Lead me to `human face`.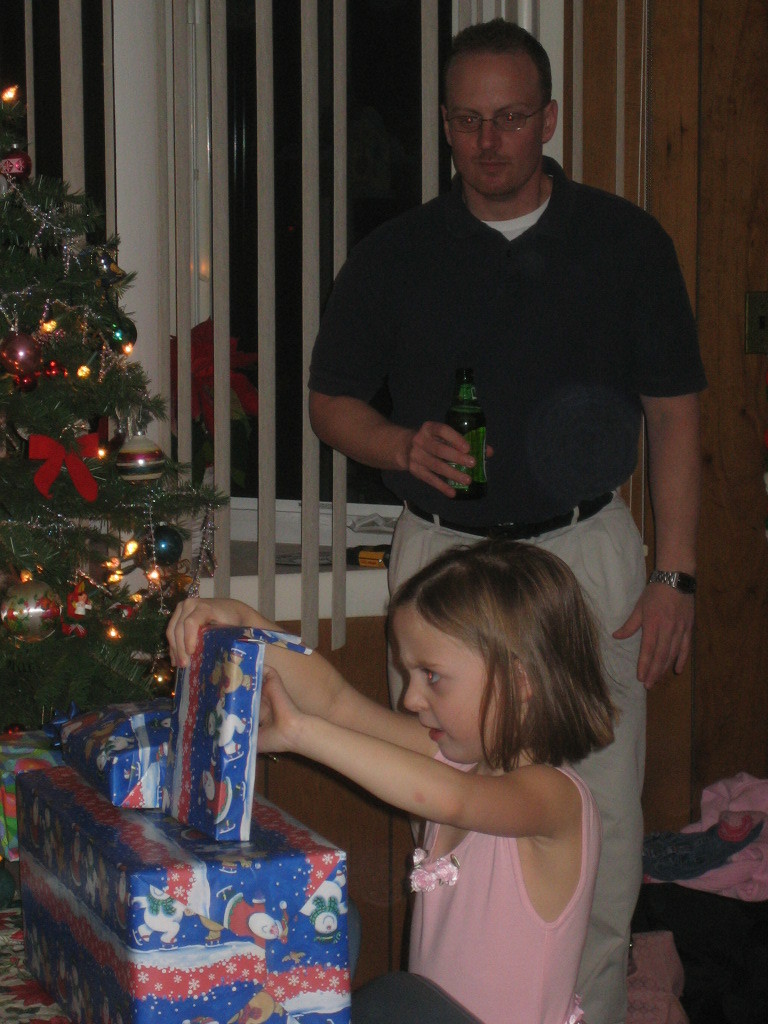
Lead to (left=403, top=606, right=497, bottom=760).
